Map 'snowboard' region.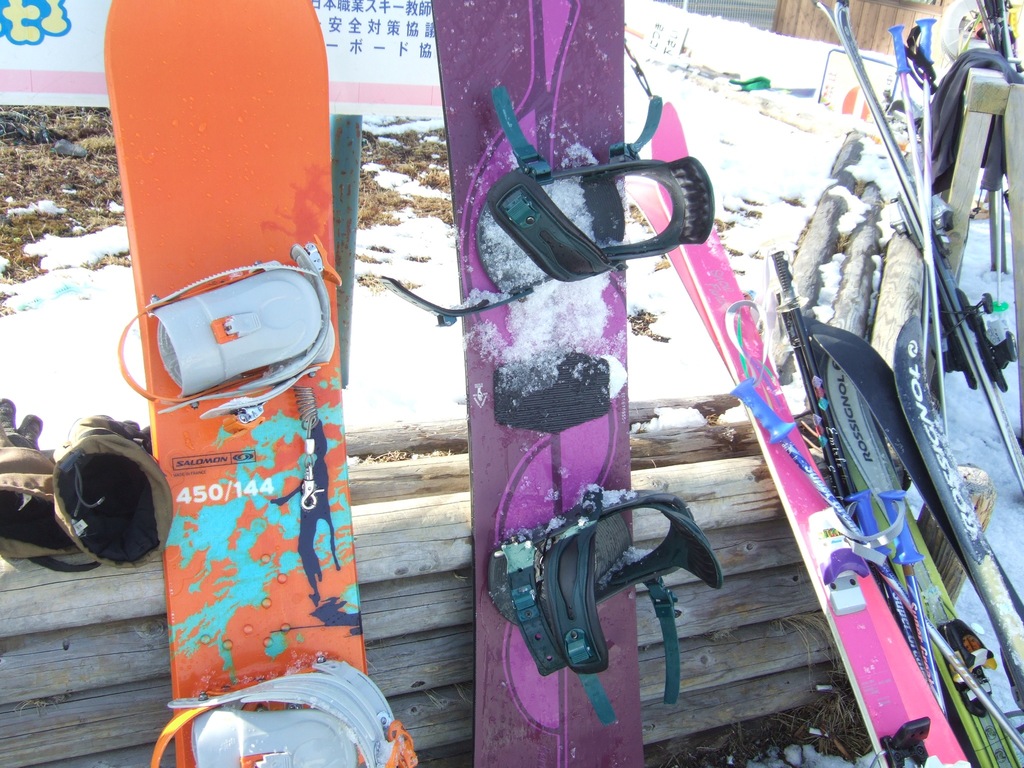
Mapped to <box>103,0,422,767</box>.
